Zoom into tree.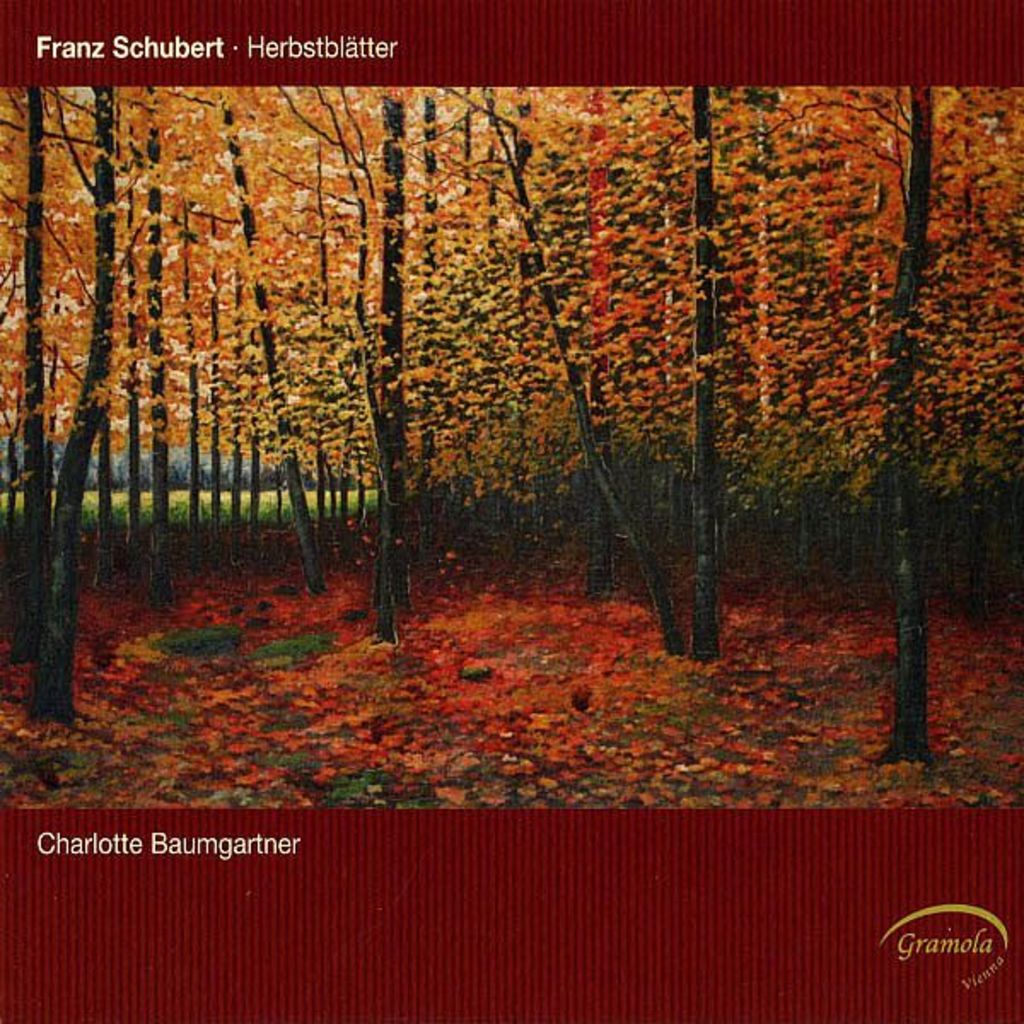
Zoom target: box(748, 58, 997, 780).
